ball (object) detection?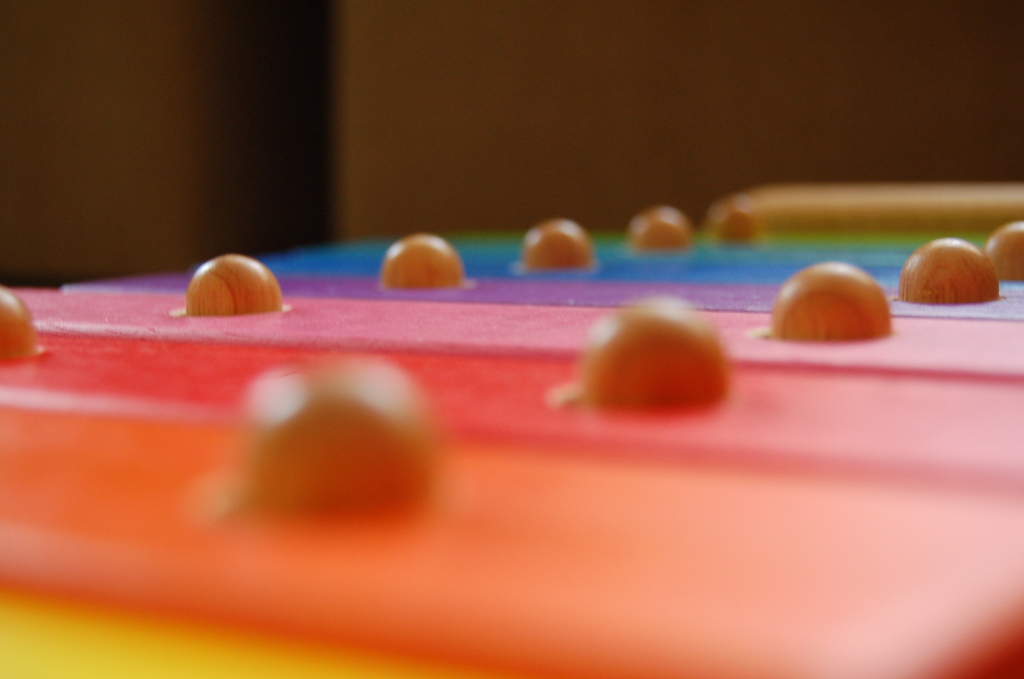
x1=181 y1=255 x2=283 y2=310
